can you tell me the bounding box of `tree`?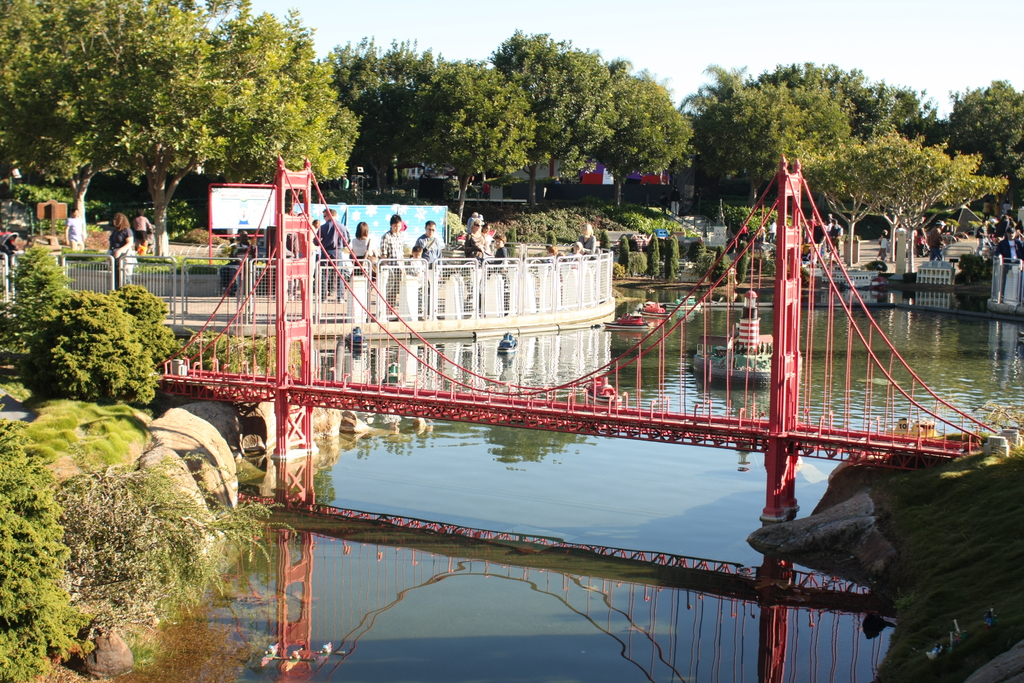
box=[582, 56, 703, 220].
